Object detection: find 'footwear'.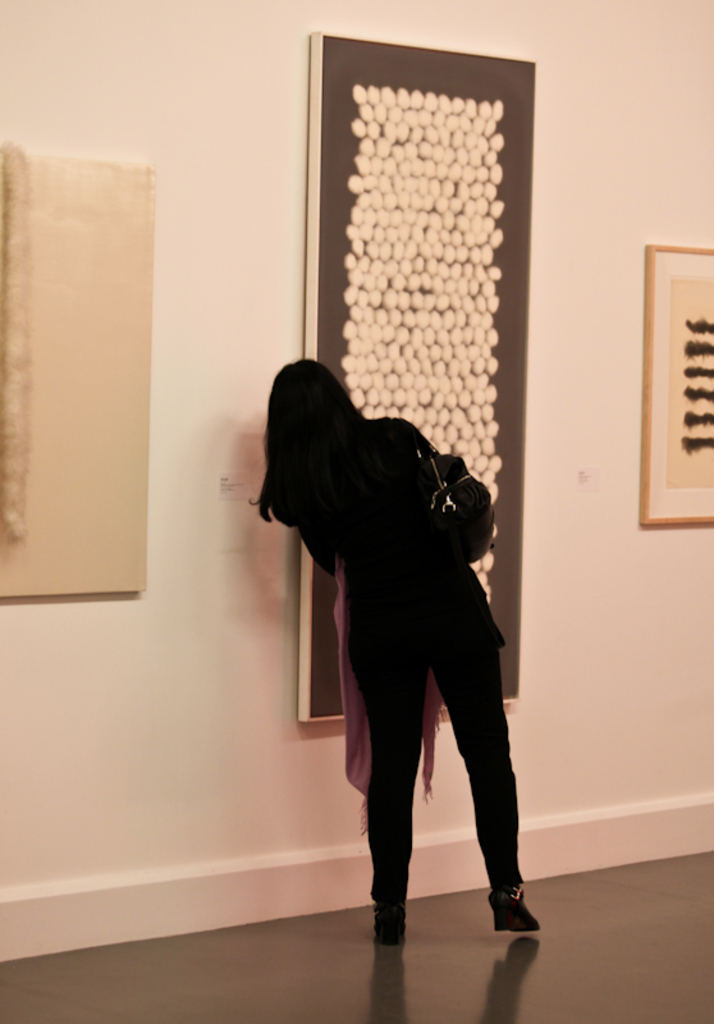
(left=479, top=868, right=544, bottom=933).
